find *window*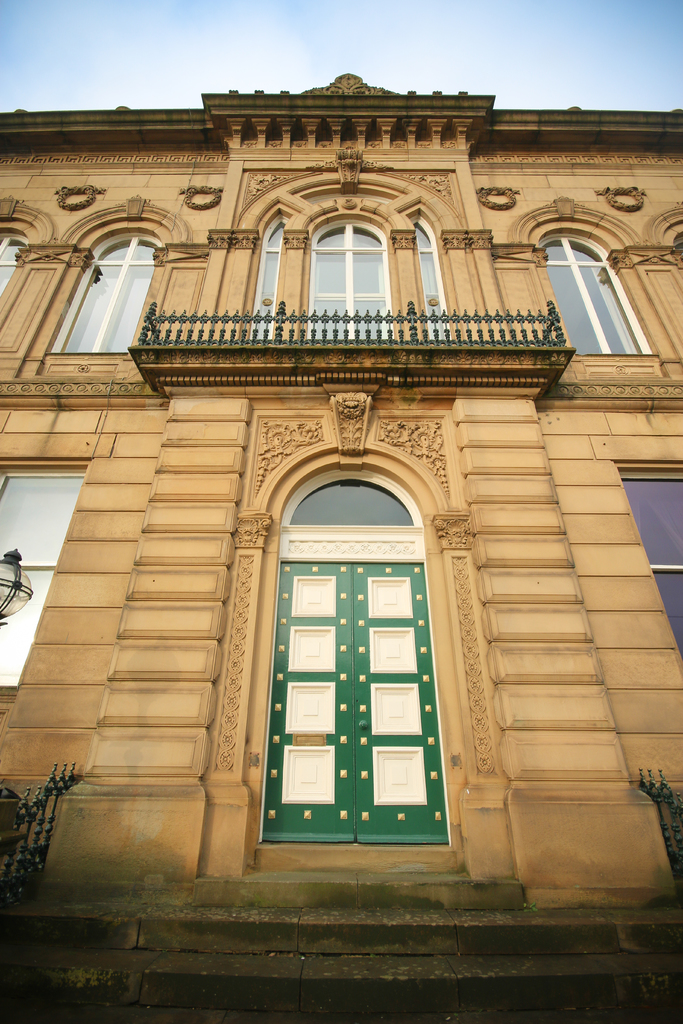
crop(0, 462, 90, 688)
